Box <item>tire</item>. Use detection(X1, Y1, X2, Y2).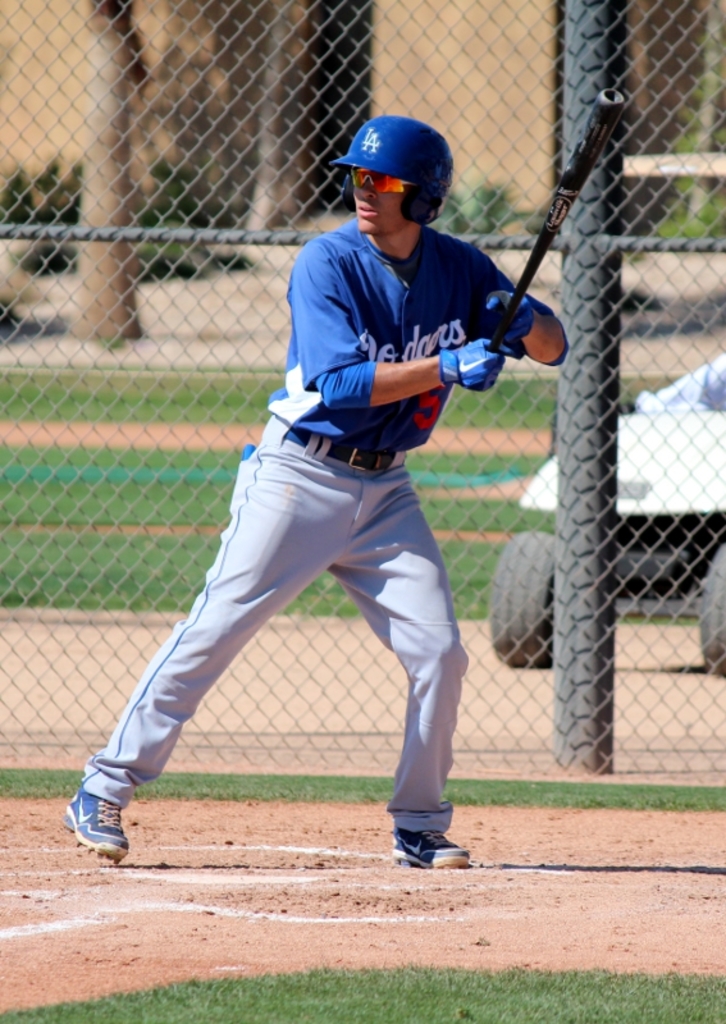
detection(700, 540, 725, 663).
